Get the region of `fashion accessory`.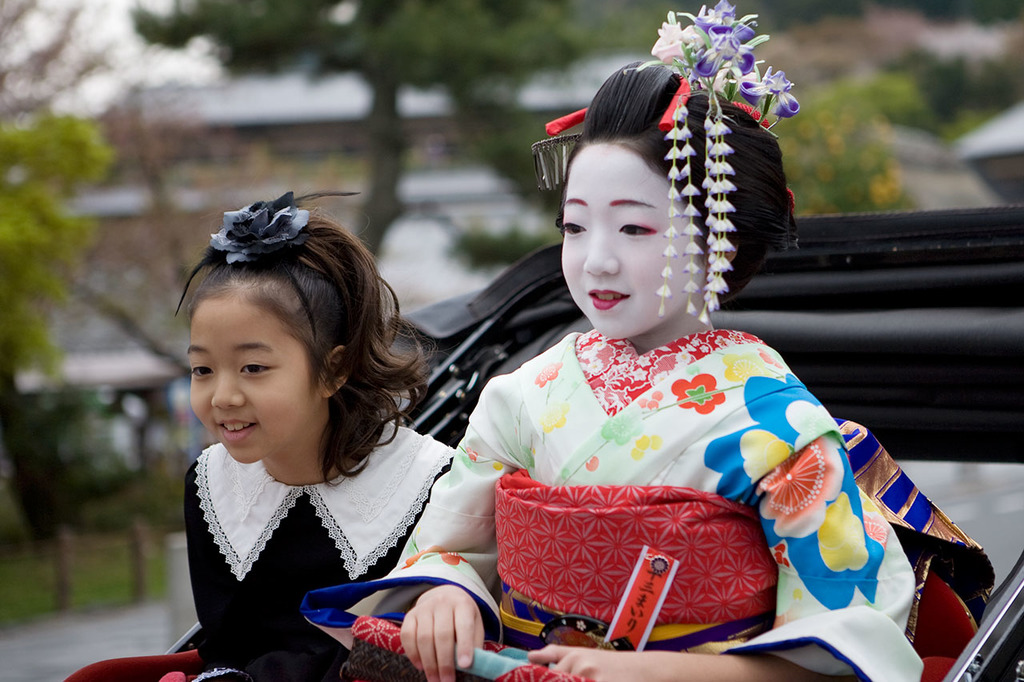
left=173, top=193, right=362, bottom=364.
